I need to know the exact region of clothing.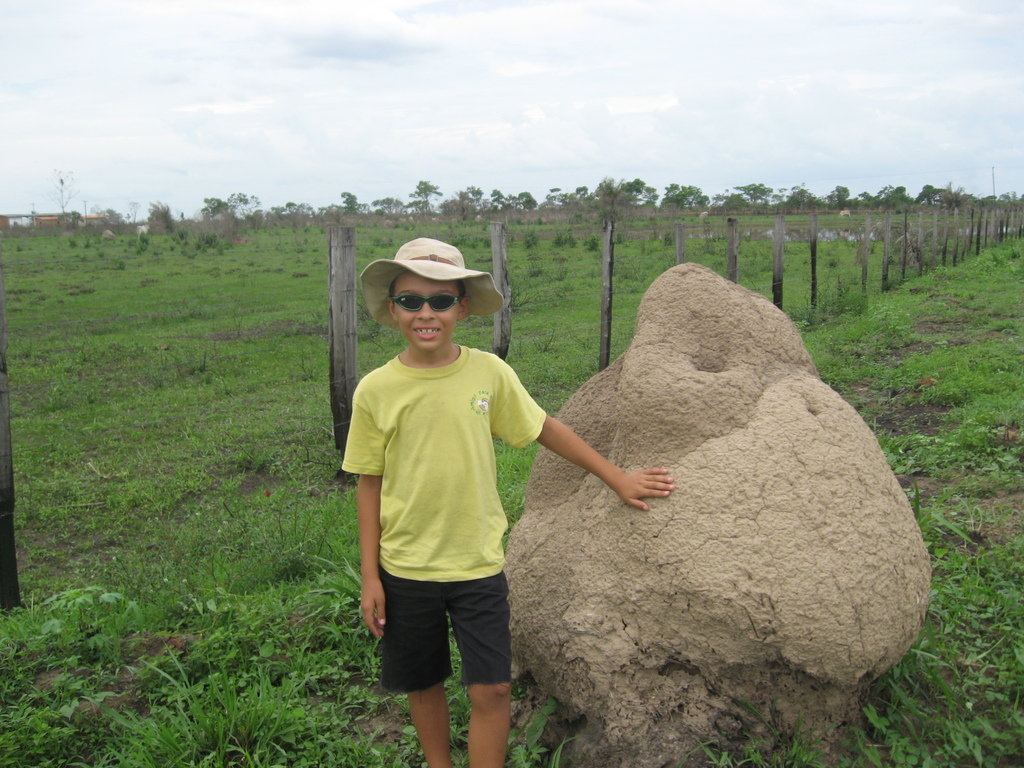
Region: {"x1": 344, "y1": 321, "x2": 554, "y2": 716}.
